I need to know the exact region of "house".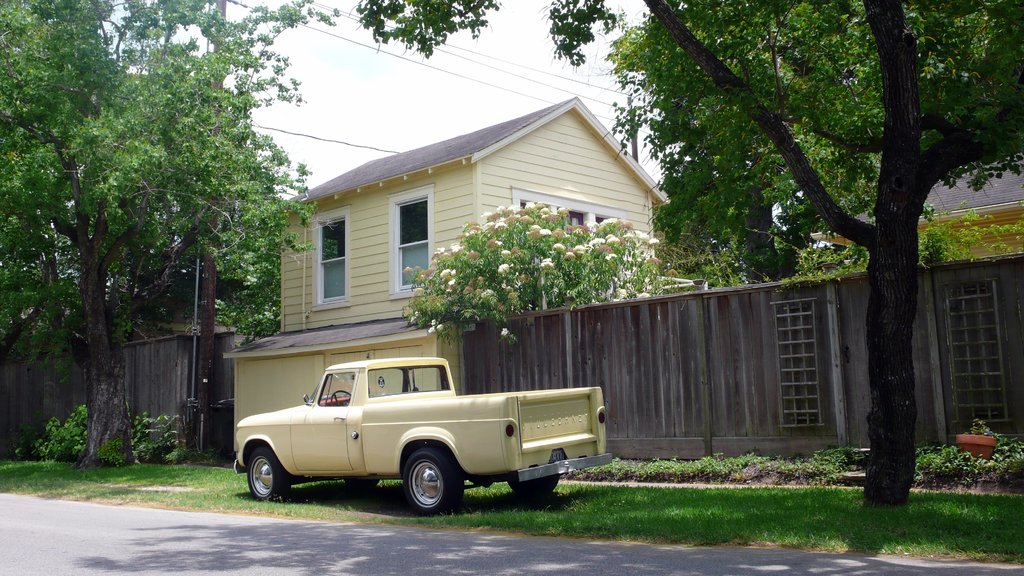
Region: {"left": 244, "top": 78, "right": 694, "bottom": 340}.
